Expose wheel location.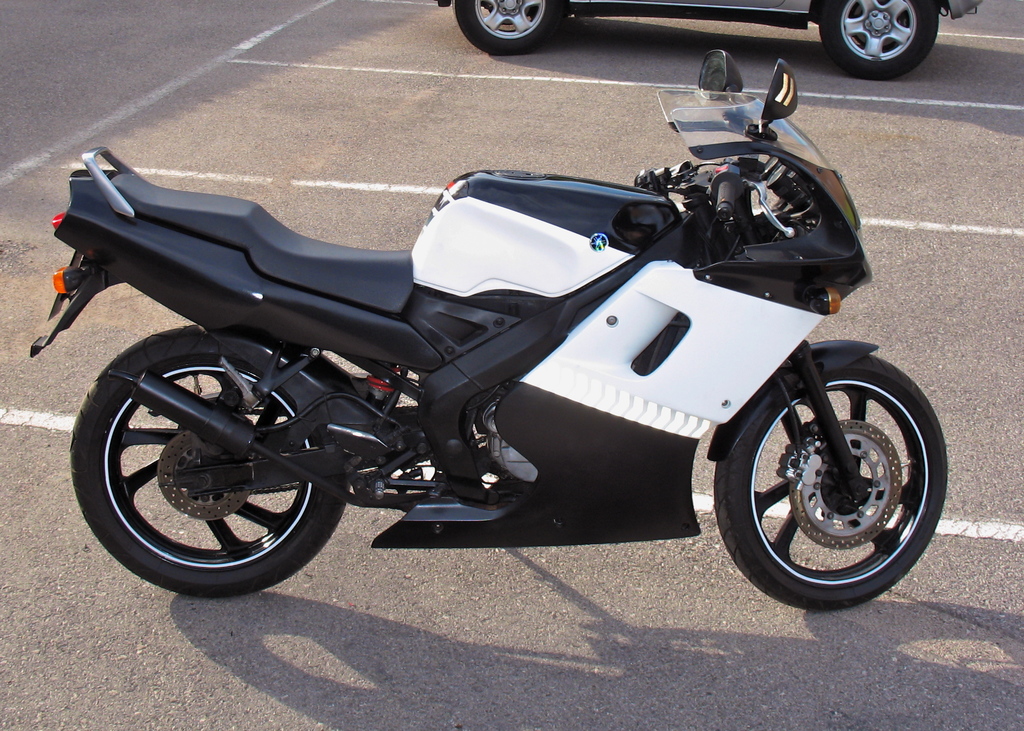
Exposed at {"x1": 817, "y1": 0, "x2": 938, "y2": 86}.
